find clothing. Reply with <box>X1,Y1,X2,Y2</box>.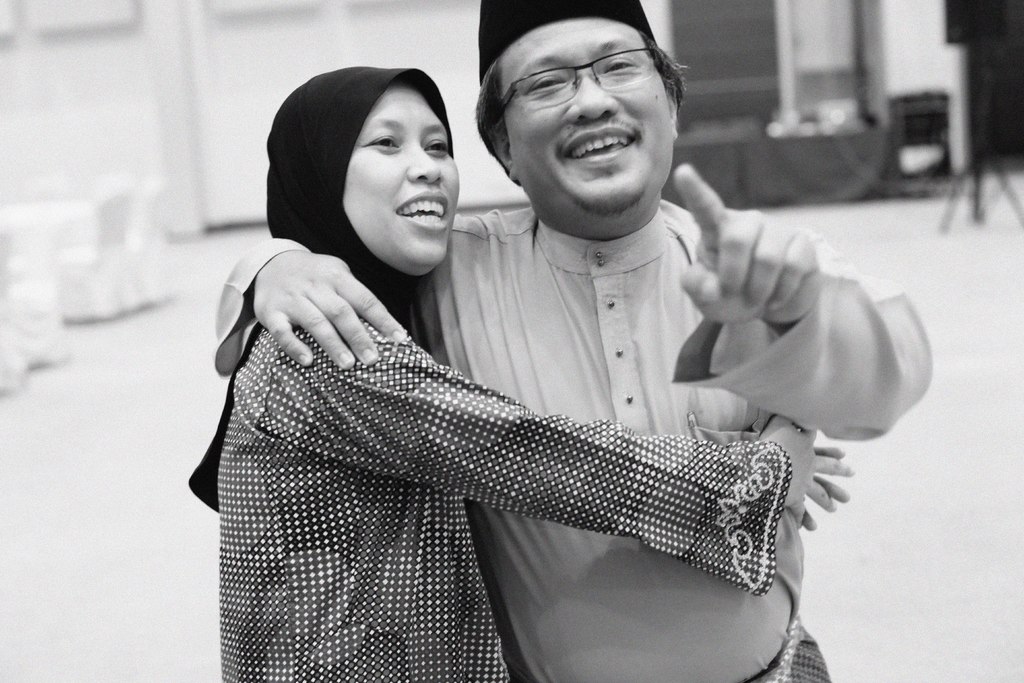
<box>212,208,932,682</box>.
